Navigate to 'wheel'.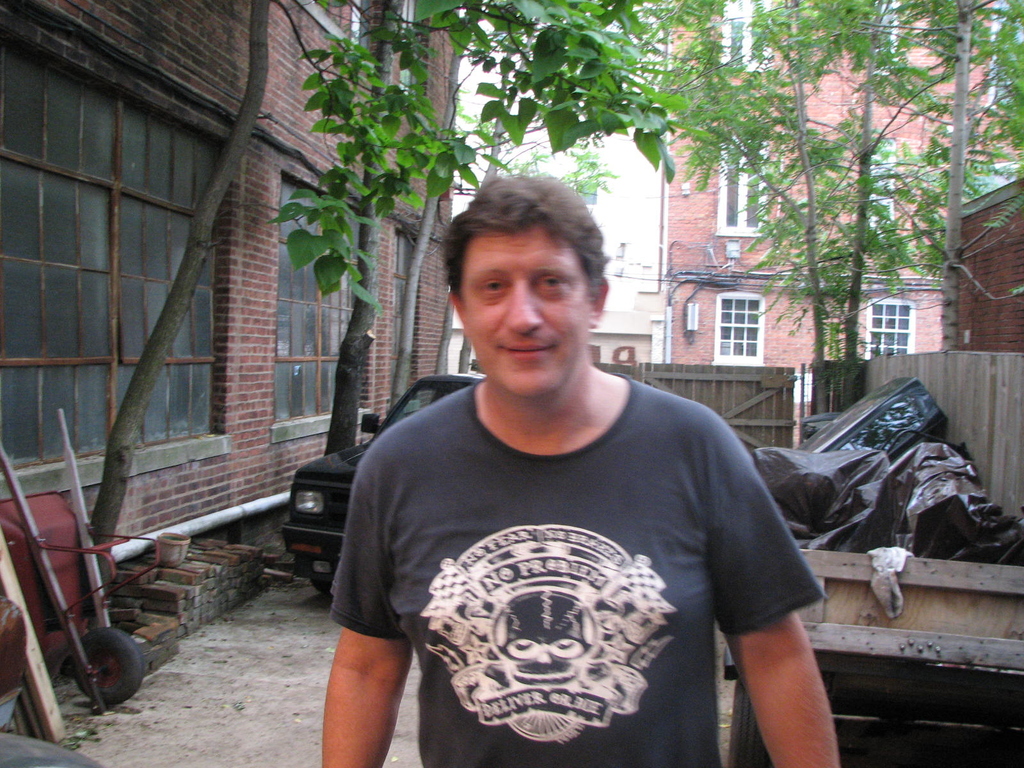
Navigation target: [312, 581, 330, 597].
